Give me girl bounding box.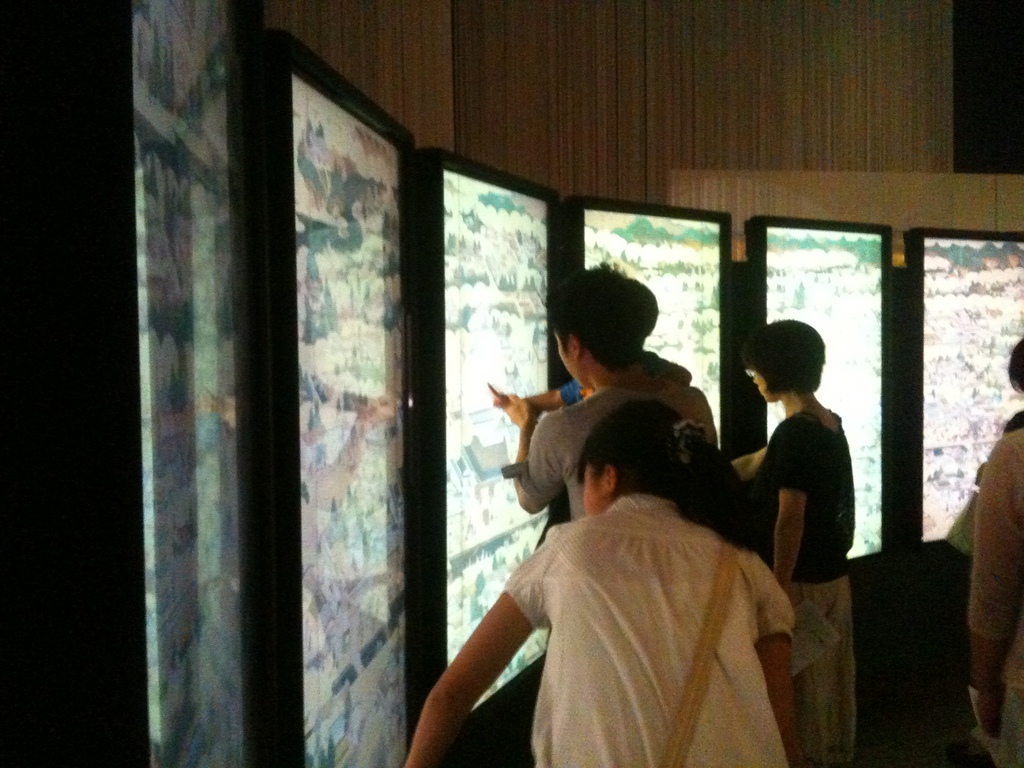
x1=405 y1=397 x2=795 y2=767.
